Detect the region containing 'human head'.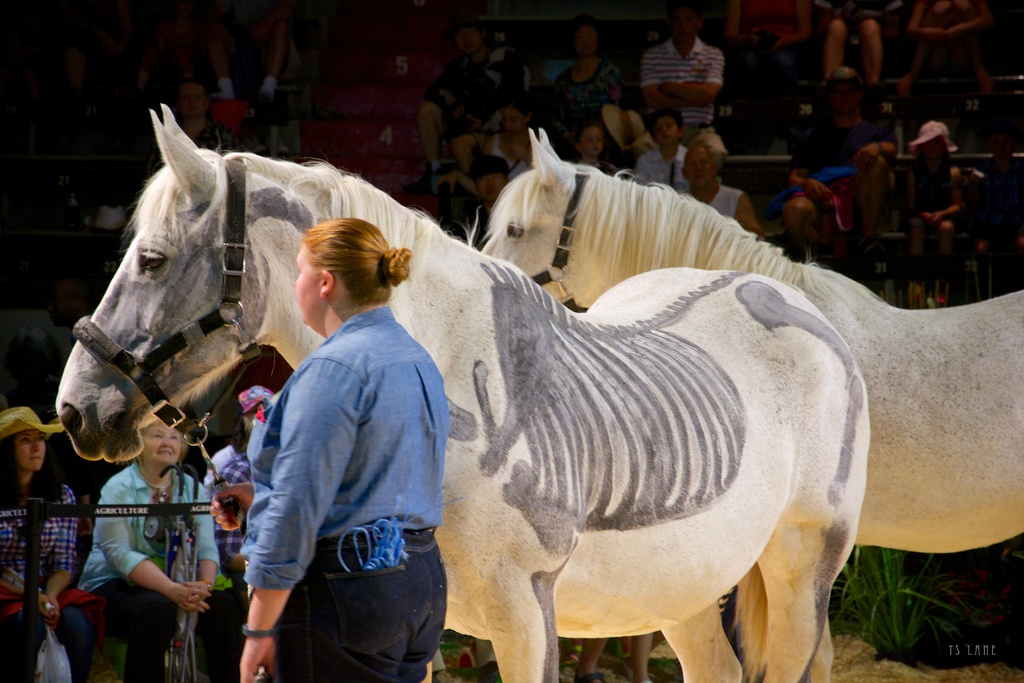
bbox=[498, 103, 529, 135].
